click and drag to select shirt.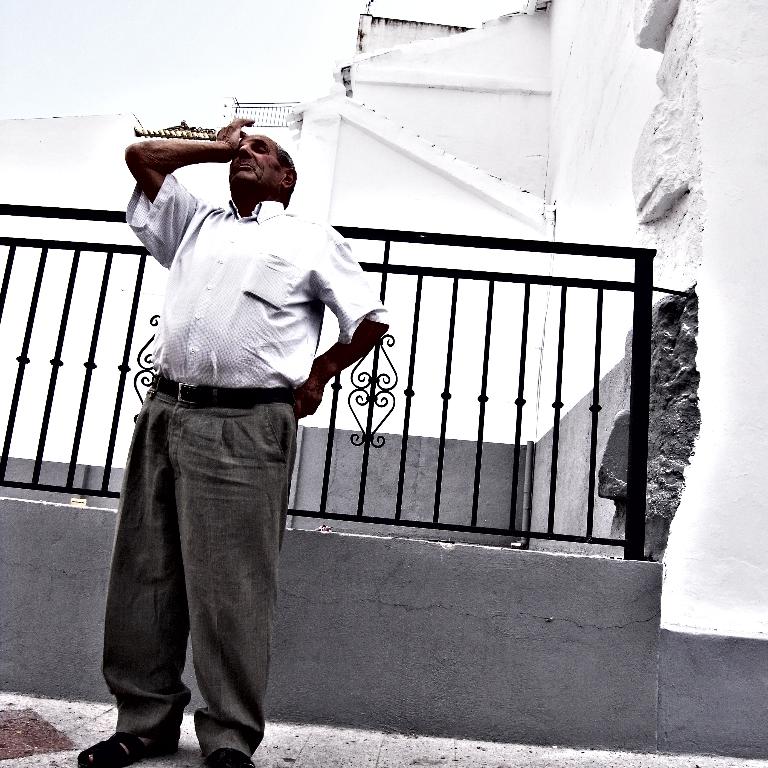
Selection: (125, 174, 386, 387).
